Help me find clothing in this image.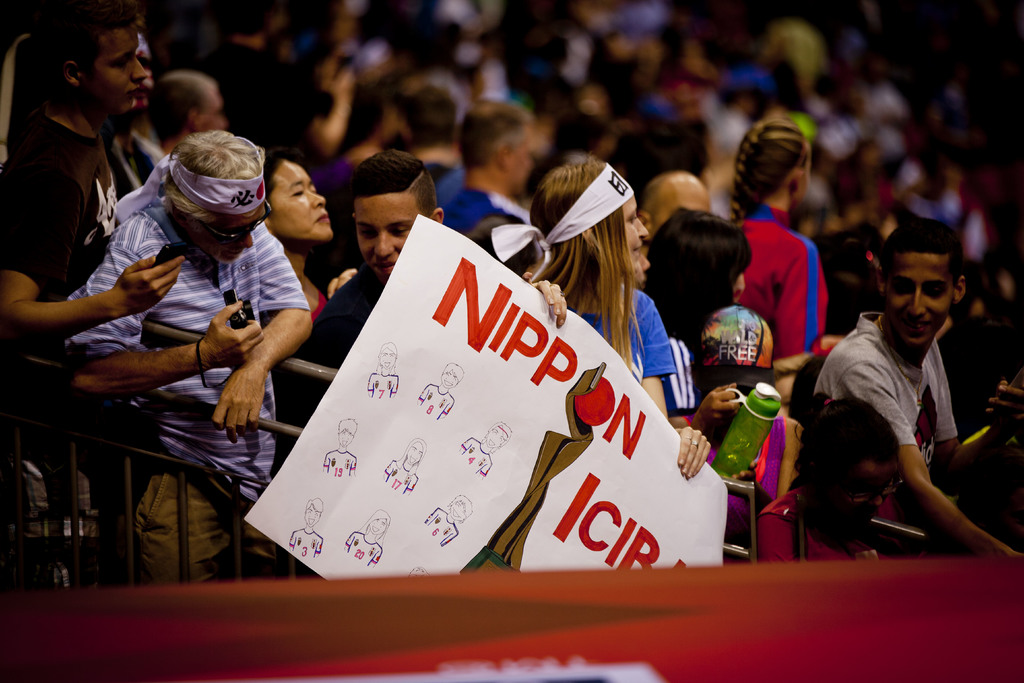
Found it: region(724, 202, 828, 365).
